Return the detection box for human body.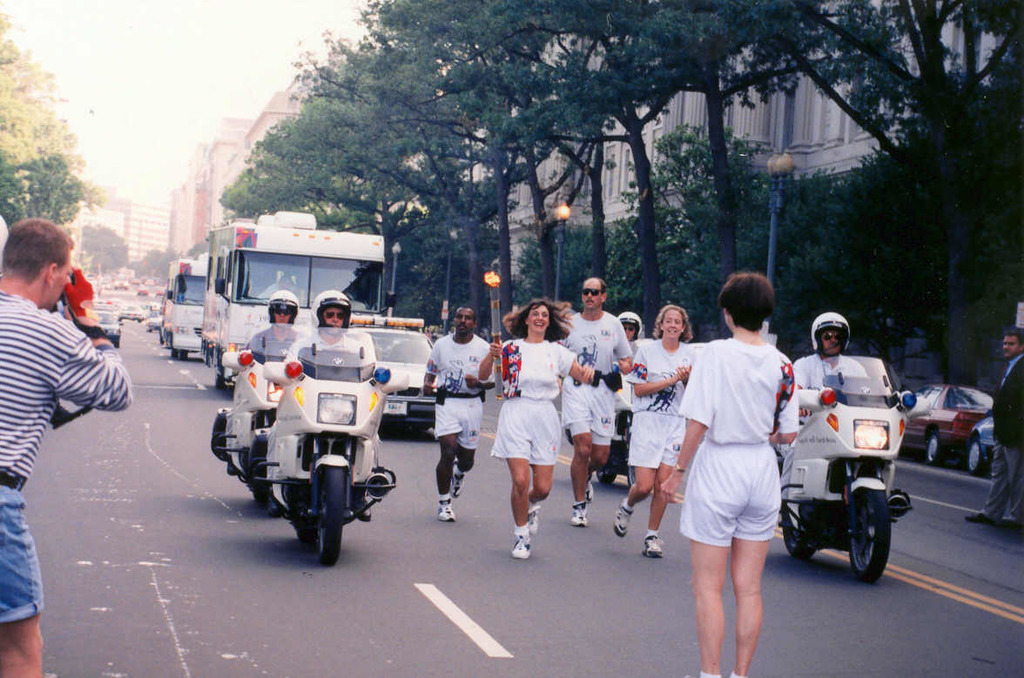
region(246, 300, 303, 379).
